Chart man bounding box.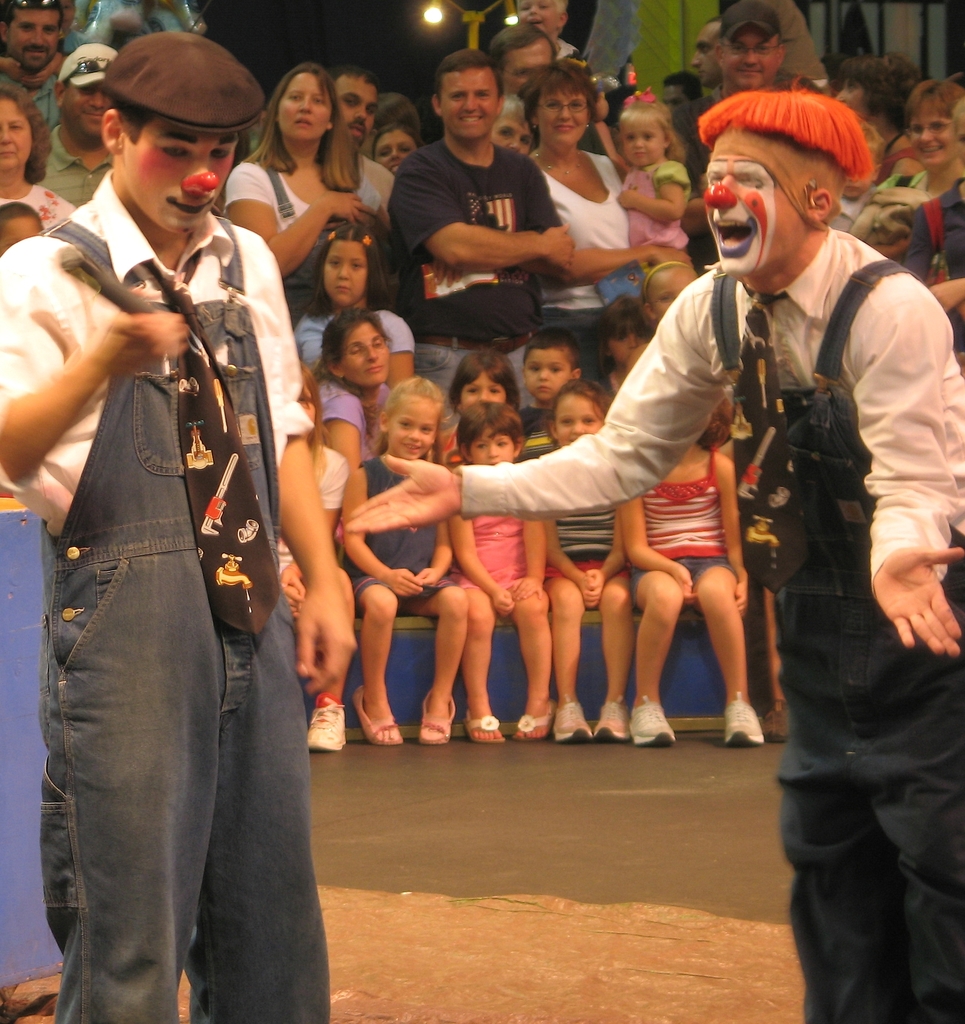
Charted: [x1=326, y1=67, x2=389, y2=232].
